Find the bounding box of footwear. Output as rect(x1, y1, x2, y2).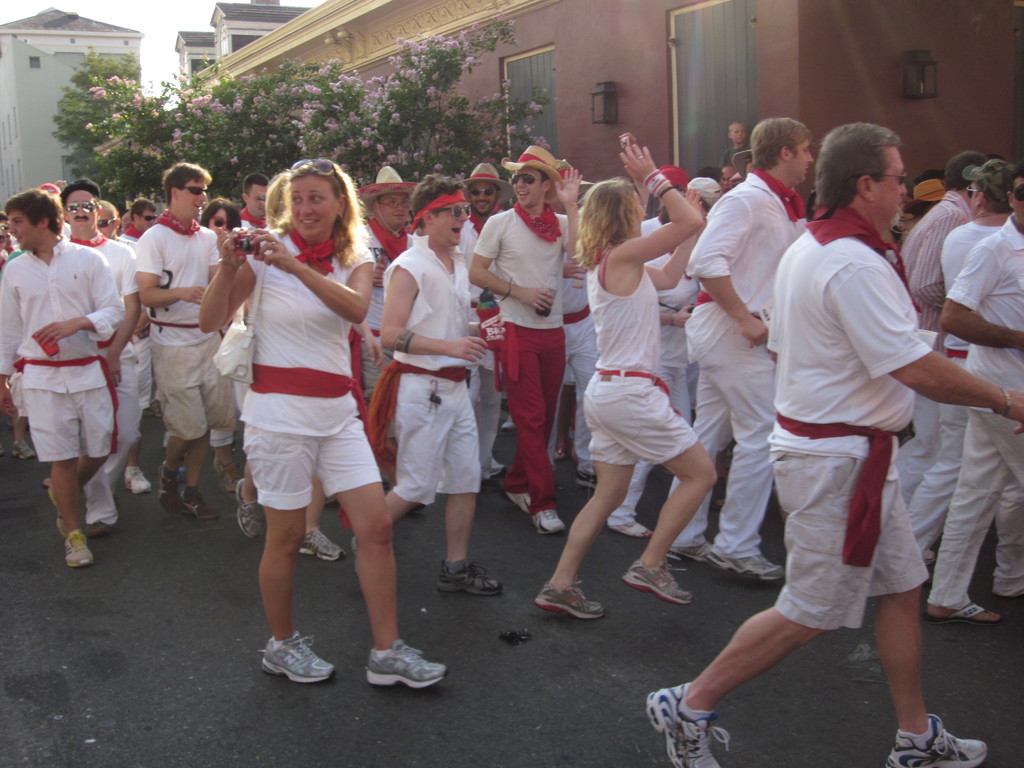
rect(296, 528, 348, 564).
